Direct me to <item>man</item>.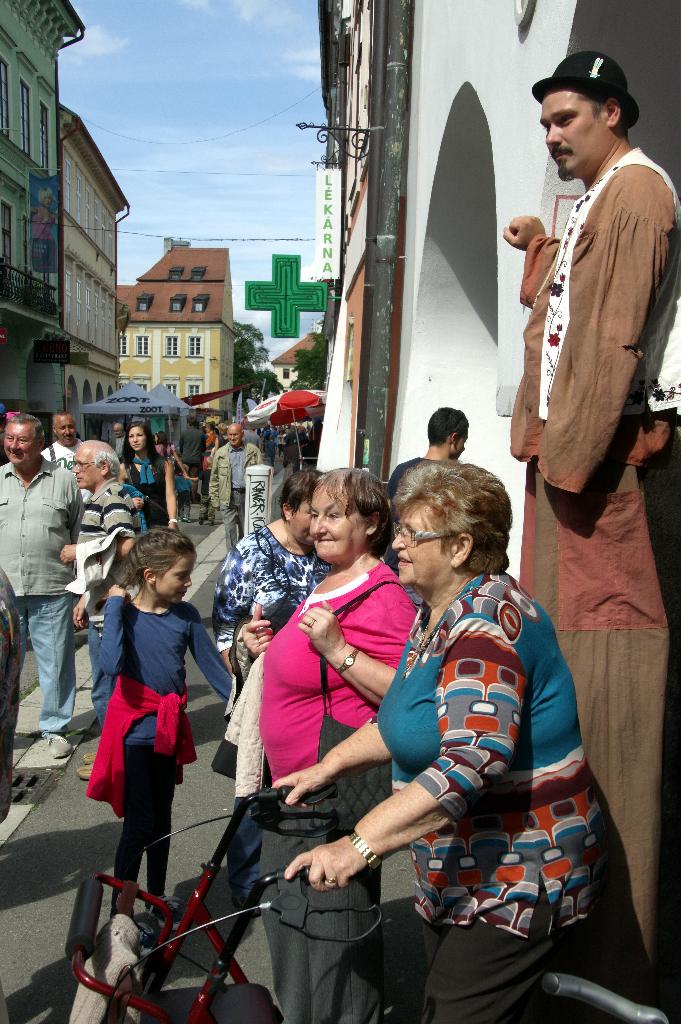
Direction: {"x1": 208, "y1": 423, "x2": 263, "y2": 558}.
